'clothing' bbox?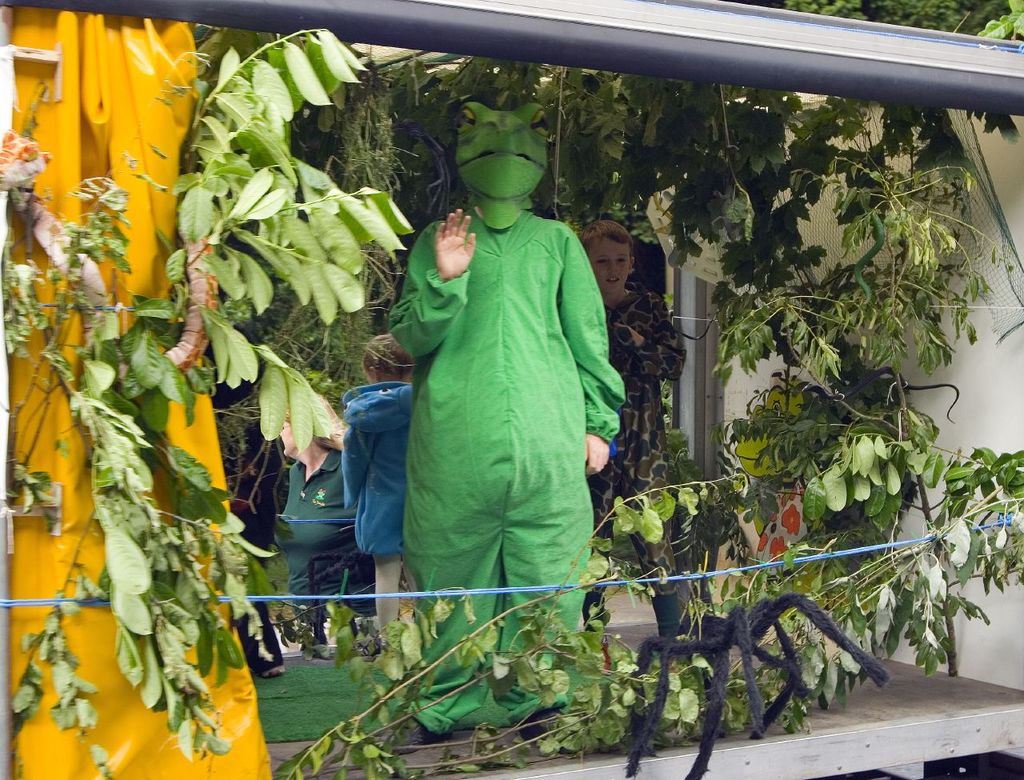
bbox=(383, 207, 630, 730)
